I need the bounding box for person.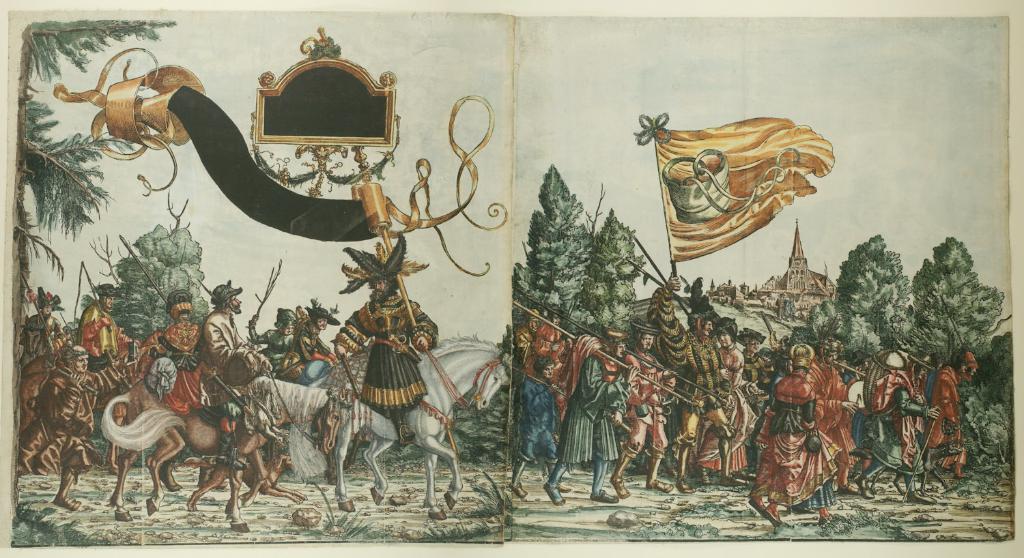
Here it is: (x1=855, y1=347, x2=943, y2=504).
